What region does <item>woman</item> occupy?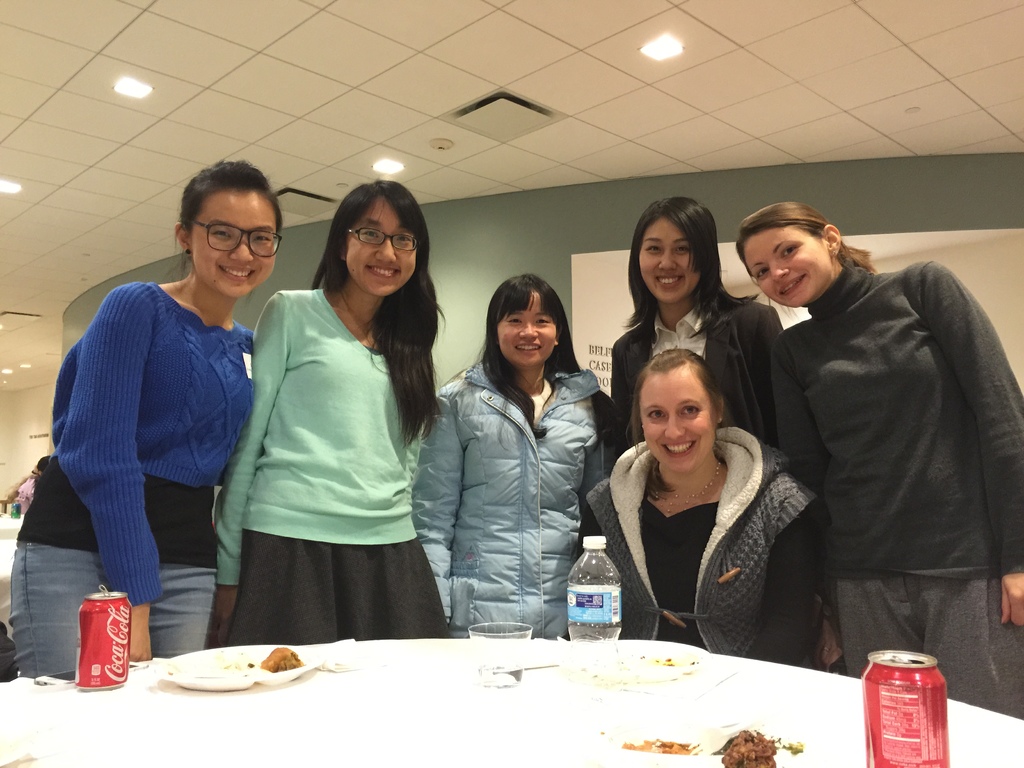
l=607, t=197, r=788, b=458.
